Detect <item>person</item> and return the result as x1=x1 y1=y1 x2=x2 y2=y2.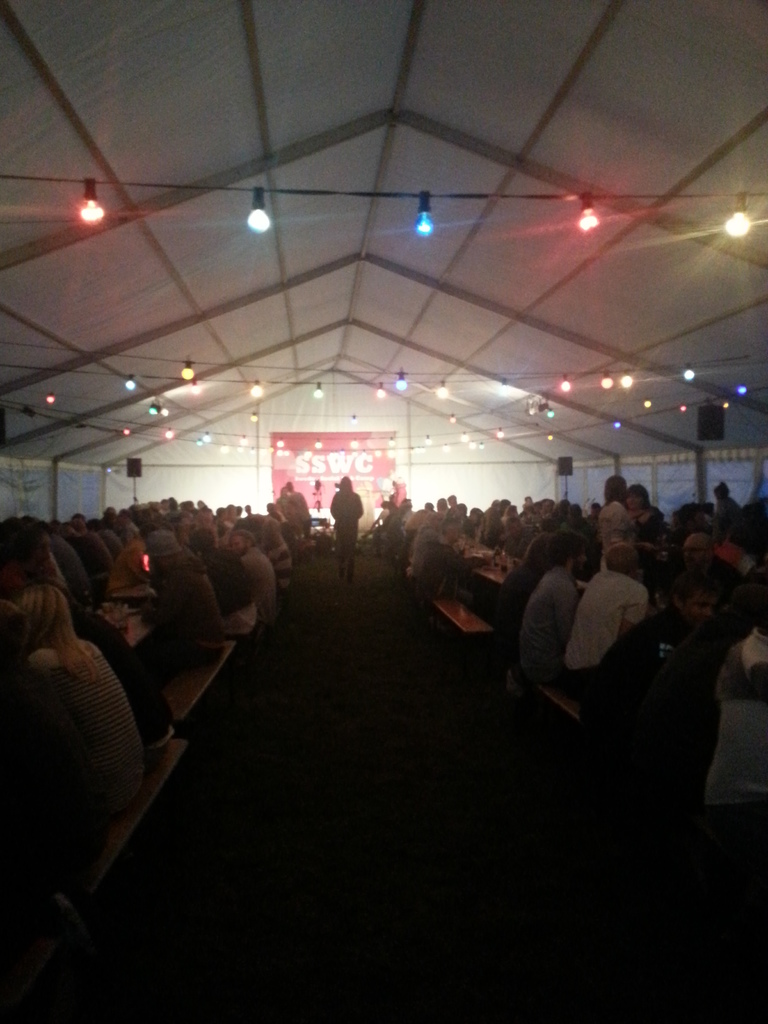
x1=323 y1=469 x2=378 y2=588.
